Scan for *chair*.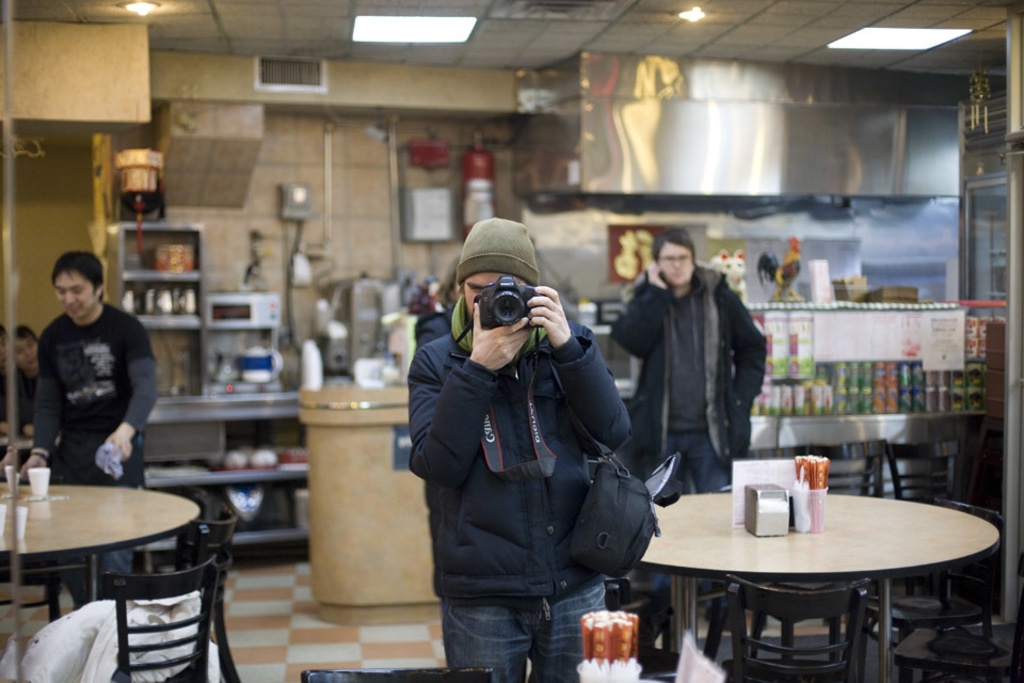
Scan result: pyautogui.locateOnScreen(813, 442, 877, 491).
